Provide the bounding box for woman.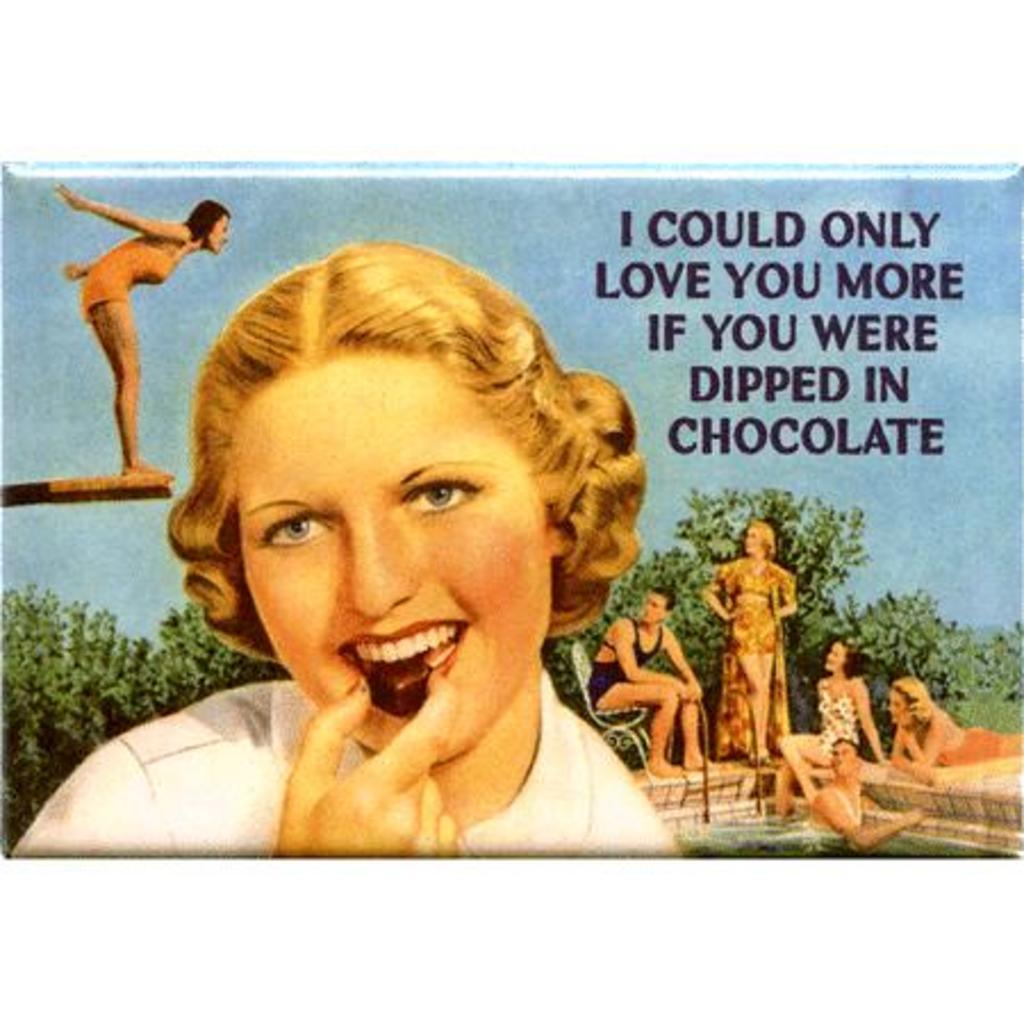
BBox(50, 177, 234, 482).
